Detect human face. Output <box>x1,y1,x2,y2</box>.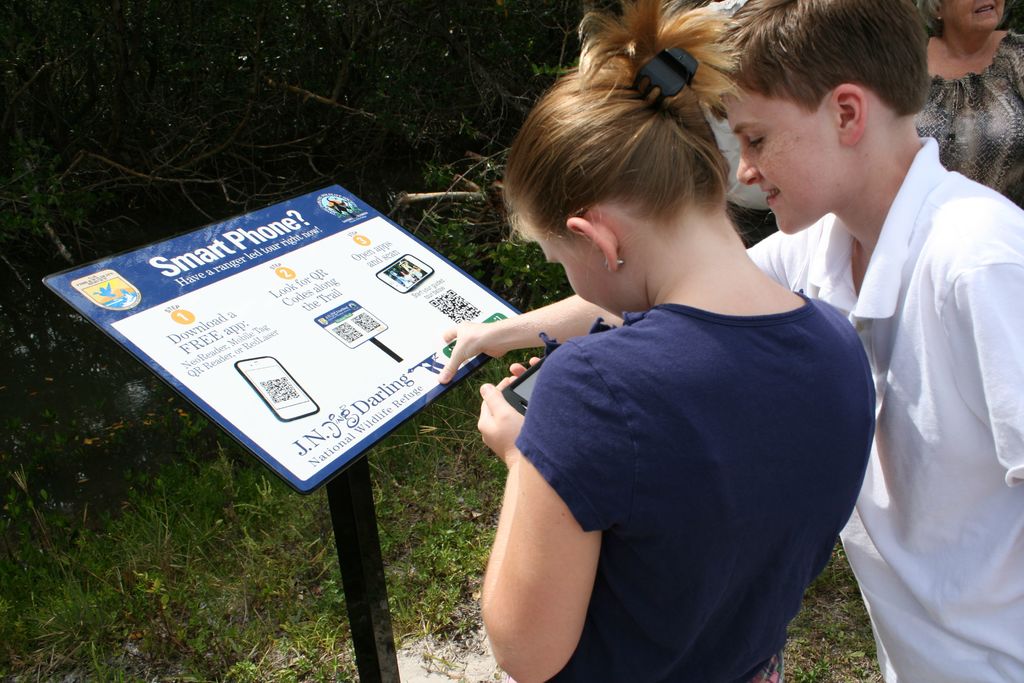
<box>527,229,645,320</box>.
